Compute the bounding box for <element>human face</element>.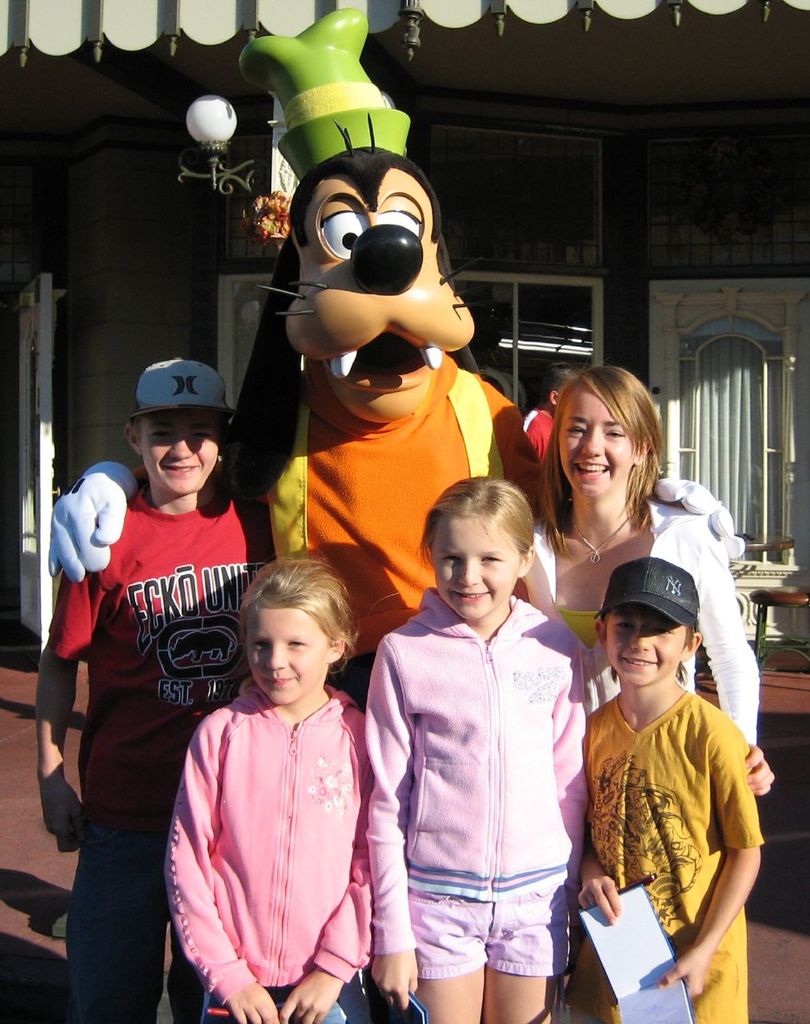
607,606,679,690.
